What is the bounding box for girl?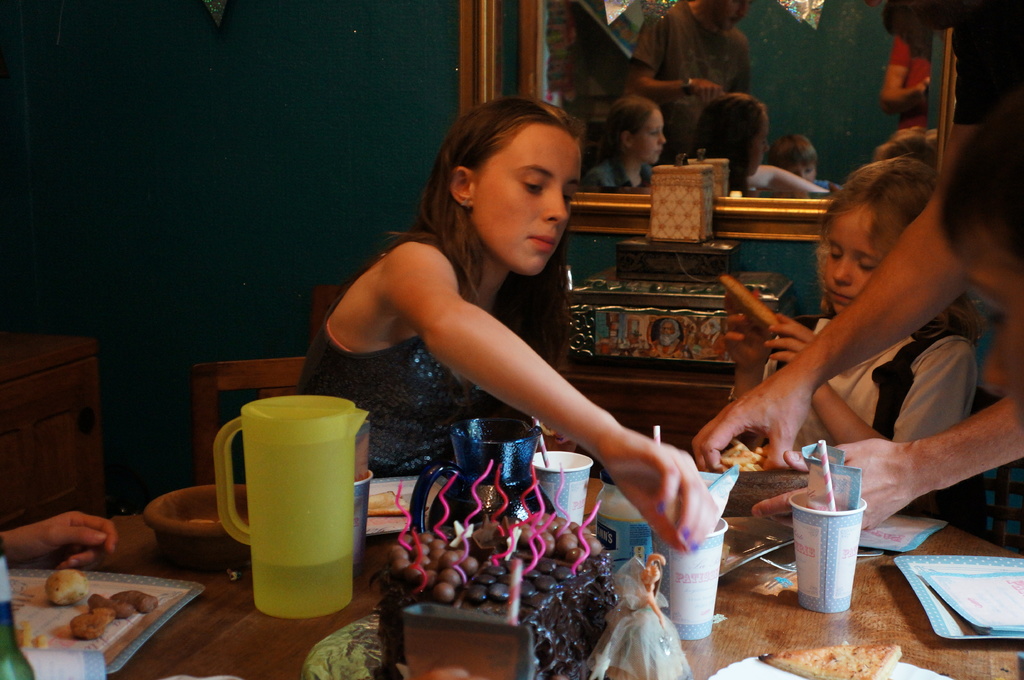
left=706, top=164, right=1000, bottom=518.
